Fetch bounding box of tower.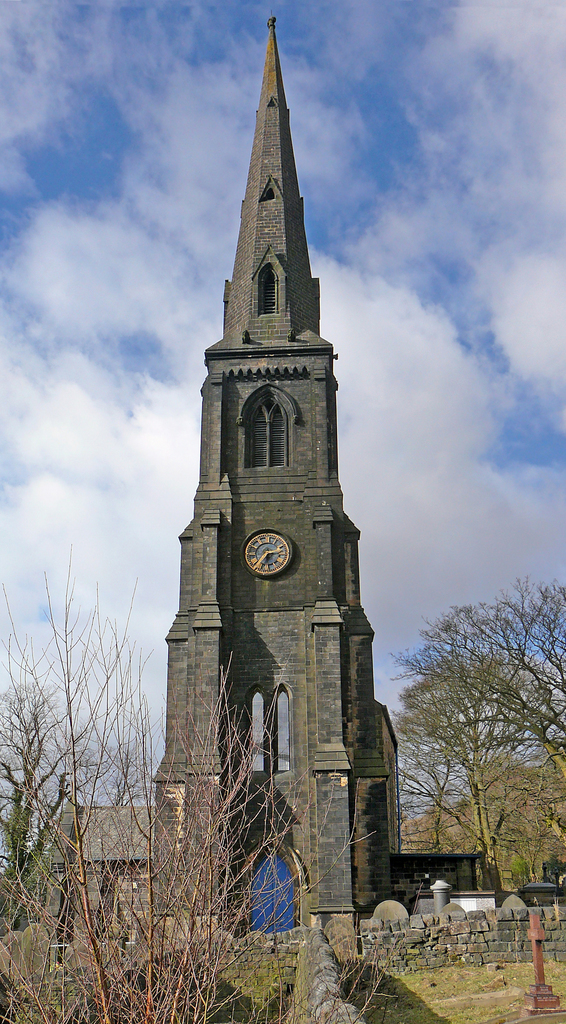
Bbox: Rect(137, 0, 408, 953).
